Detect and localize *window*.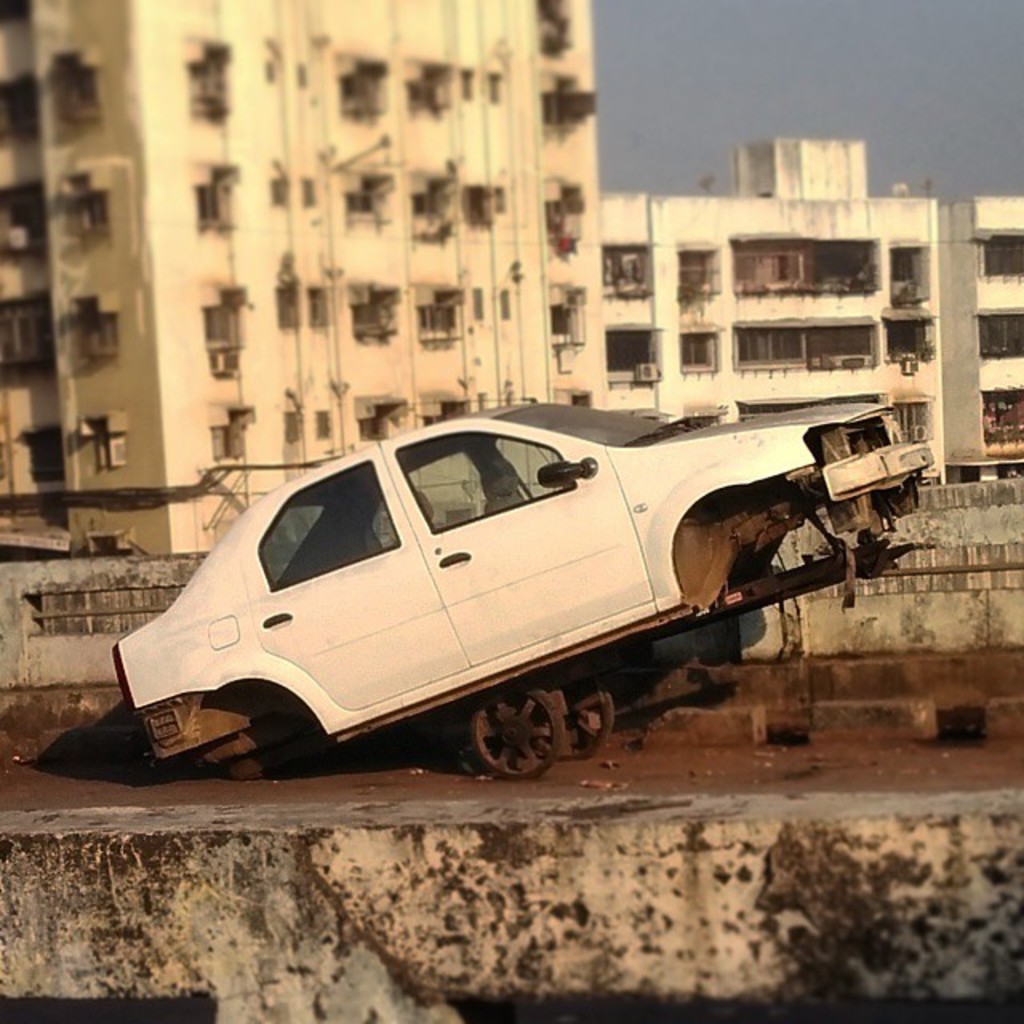
Localized at box=[419, 64, 454, 109].
